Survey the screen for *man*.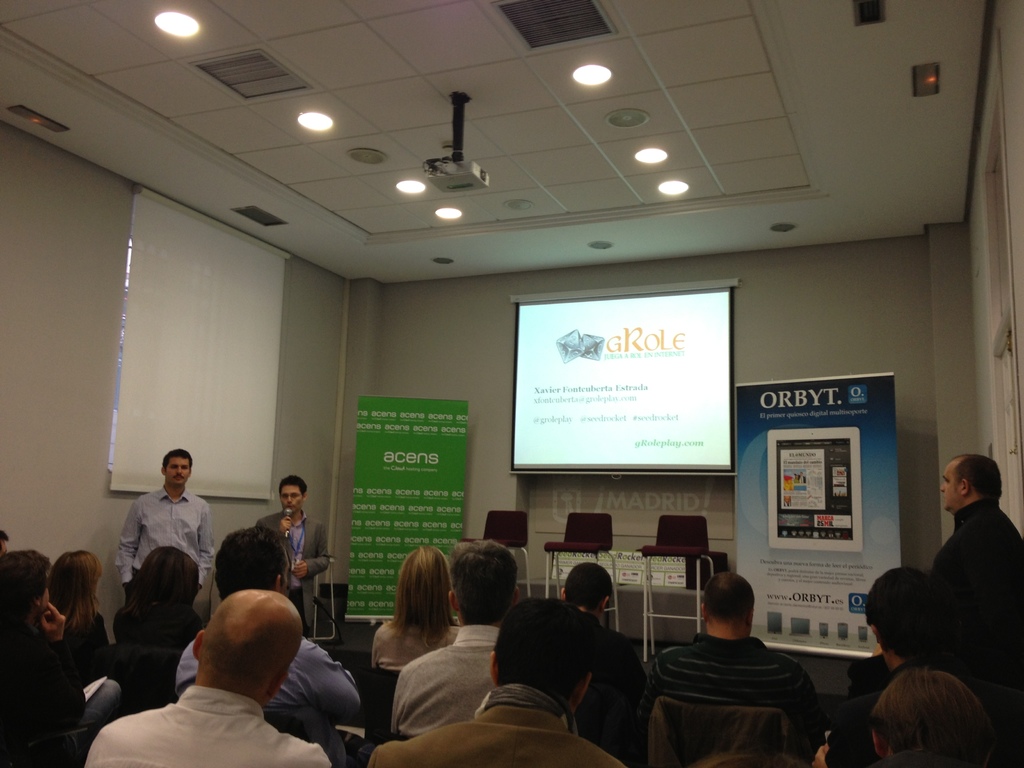
Survey found: bbox(870, 669, 995, 767).
